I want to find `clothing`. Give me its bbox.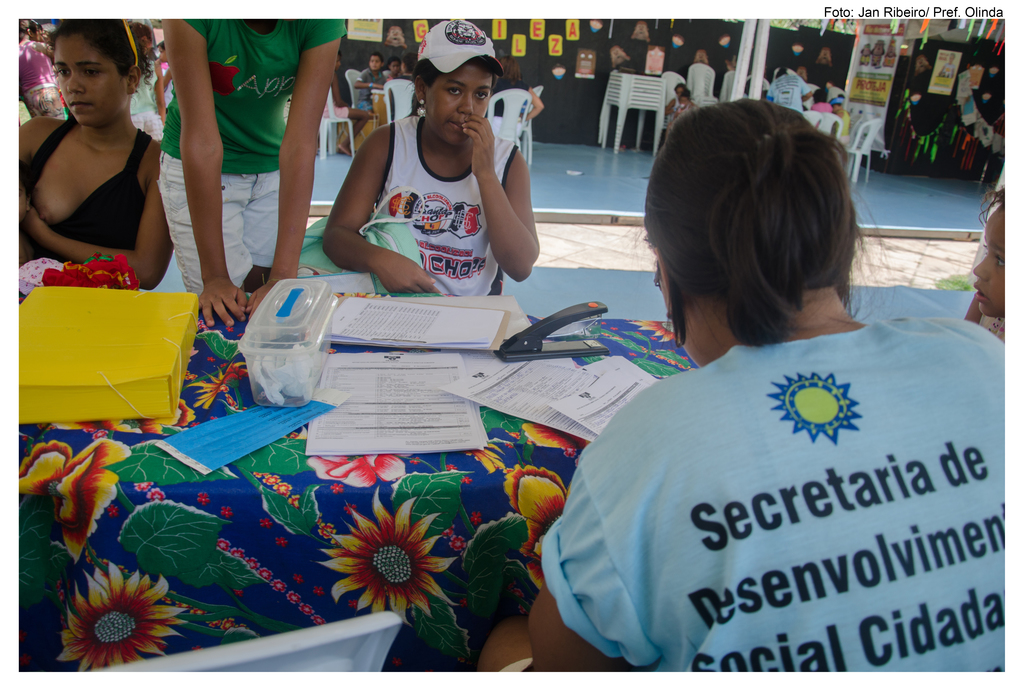
rect(11, 112, 160, 310).
